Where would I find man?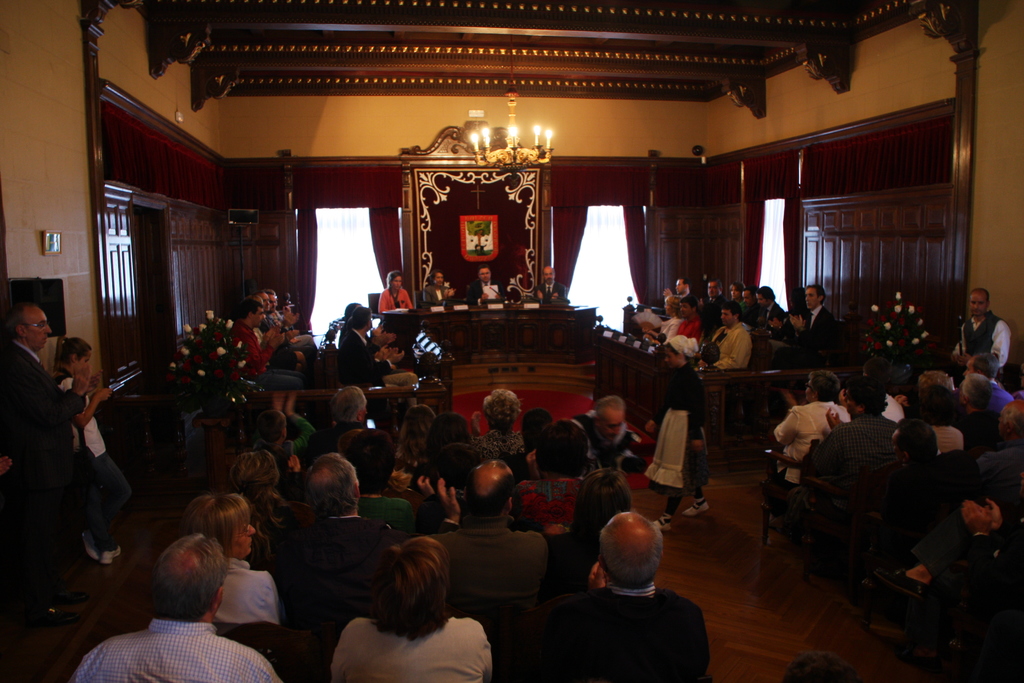
At <region>840, 373, 902, 419</region>.
